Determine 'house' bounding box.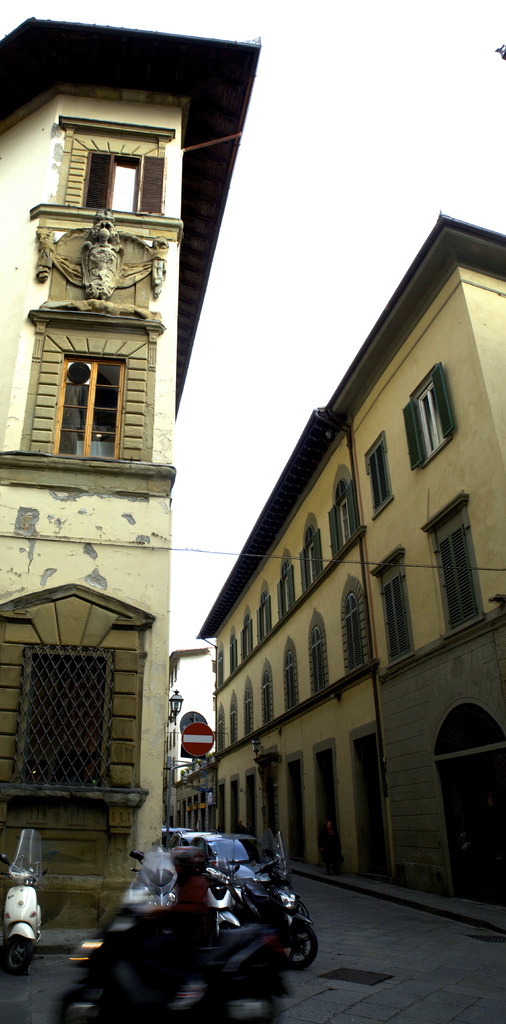
Determined: 161/207/505/927.
